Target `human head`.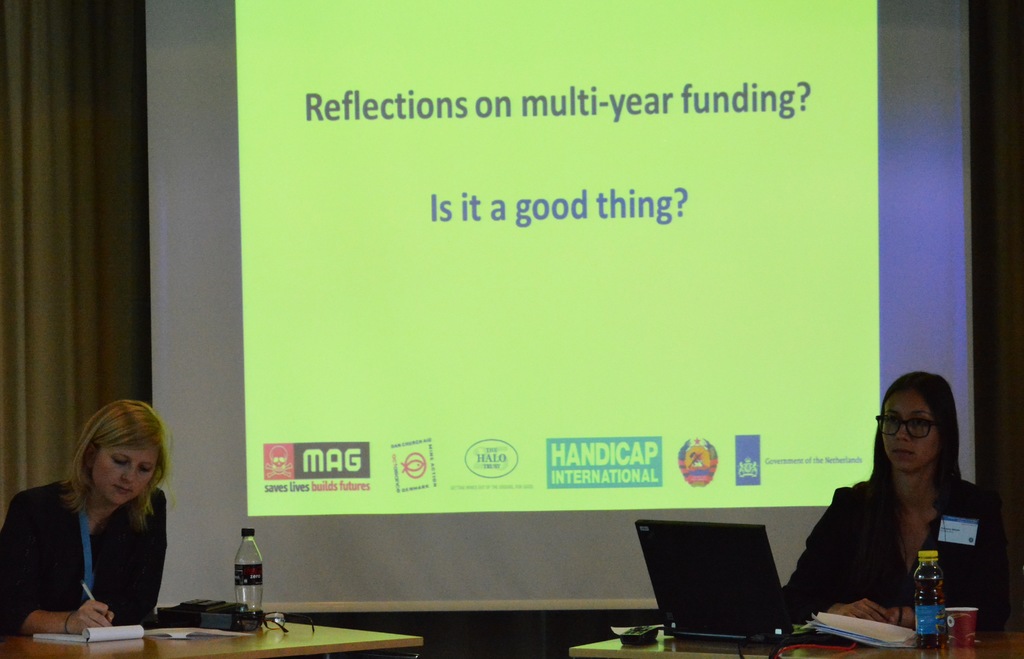
Target region: left=74, top=401, right=172, bottom=503.
